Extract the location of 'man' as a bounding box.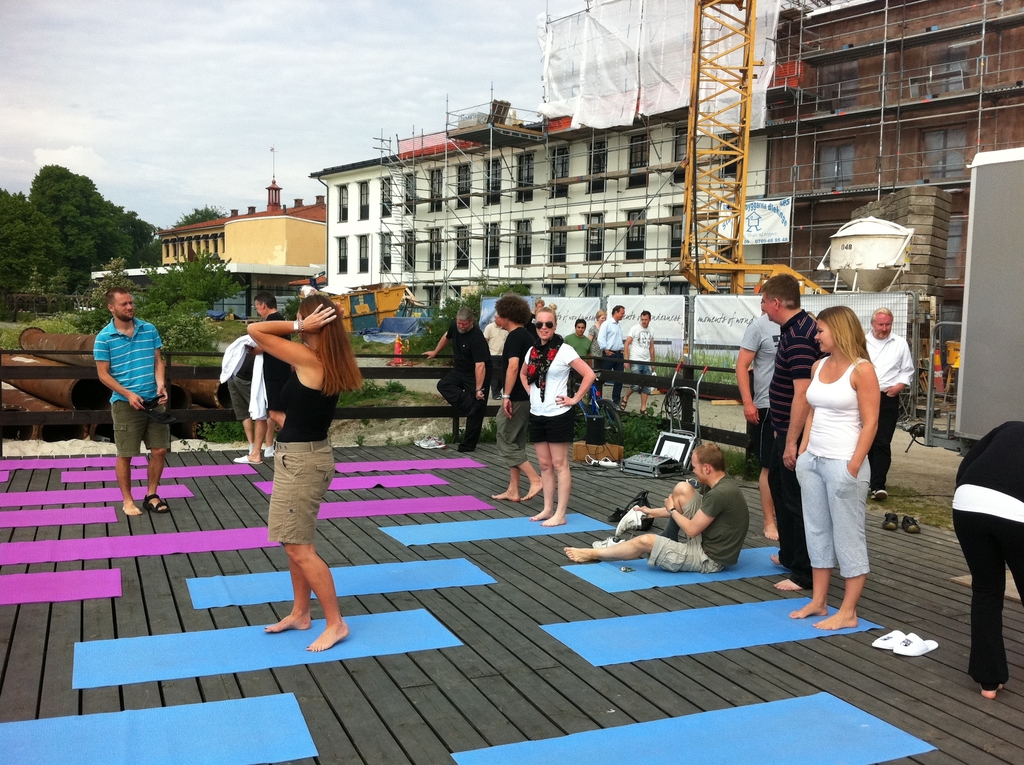
<bbox>625, 461, 774, 583</bbox>.
